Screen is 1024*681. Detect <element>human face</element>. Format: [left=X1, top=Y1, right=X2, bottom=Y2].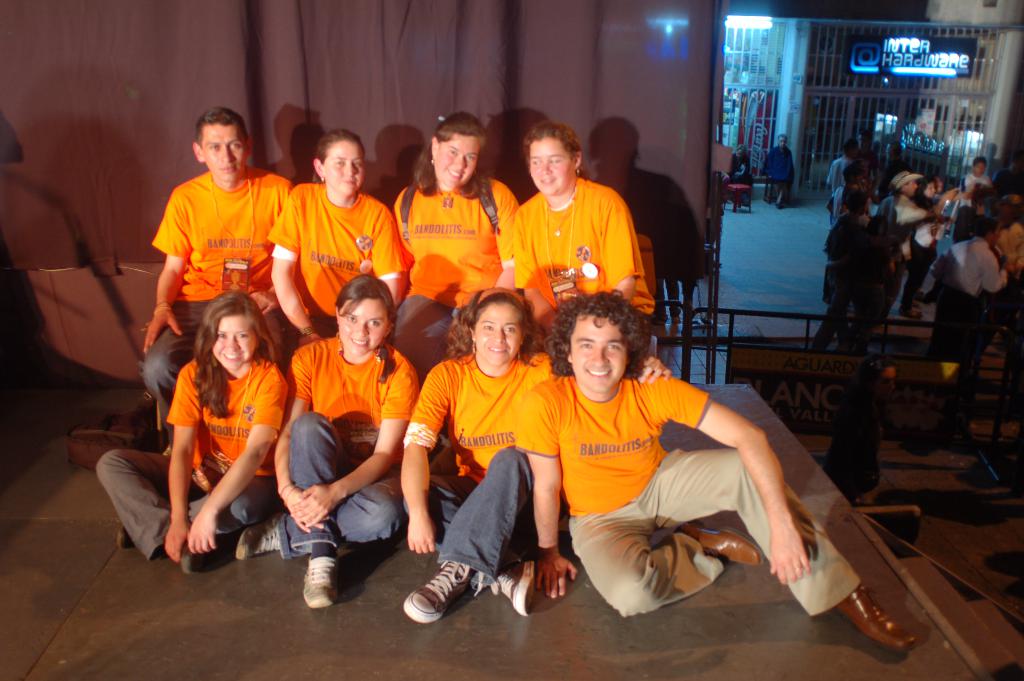
[left=200, top=125, right=246, bottom=183].
